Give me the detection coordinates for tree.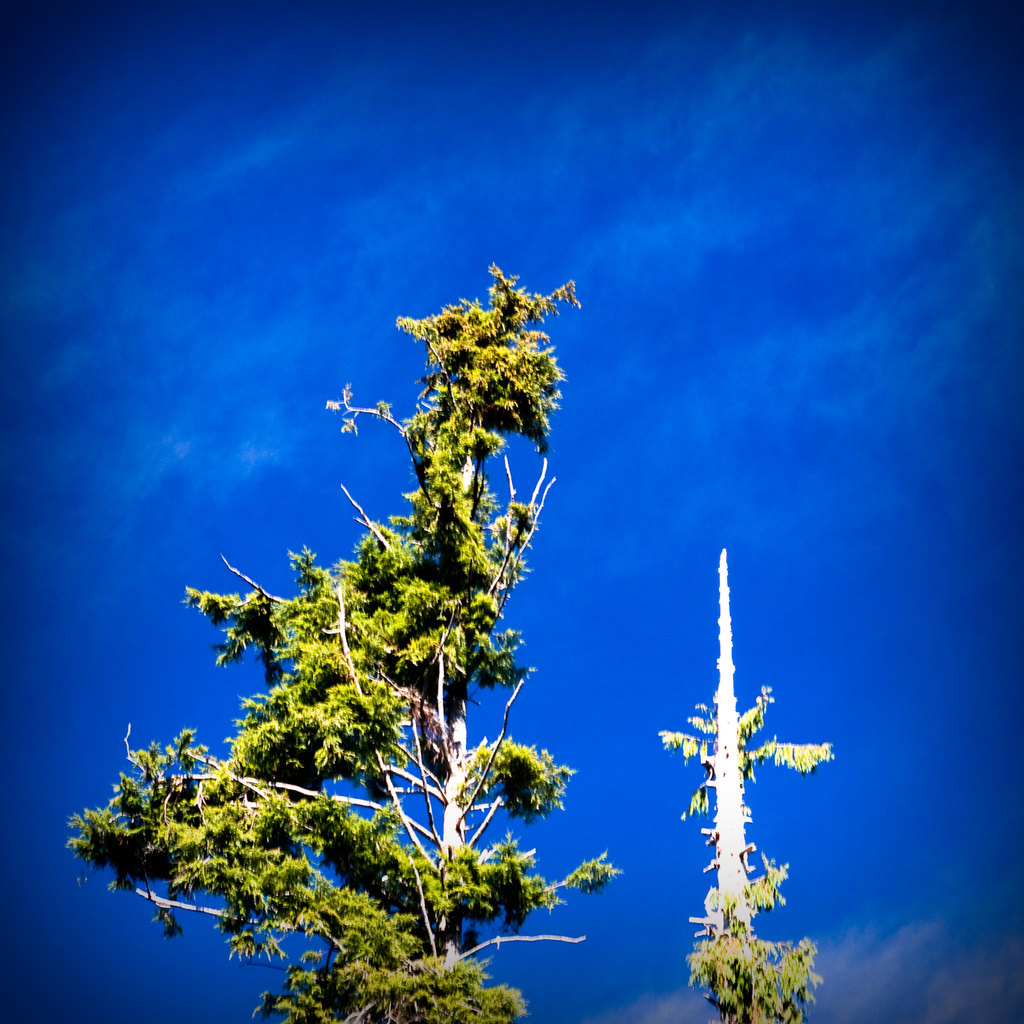
region(657, 550, 851, 1023).
